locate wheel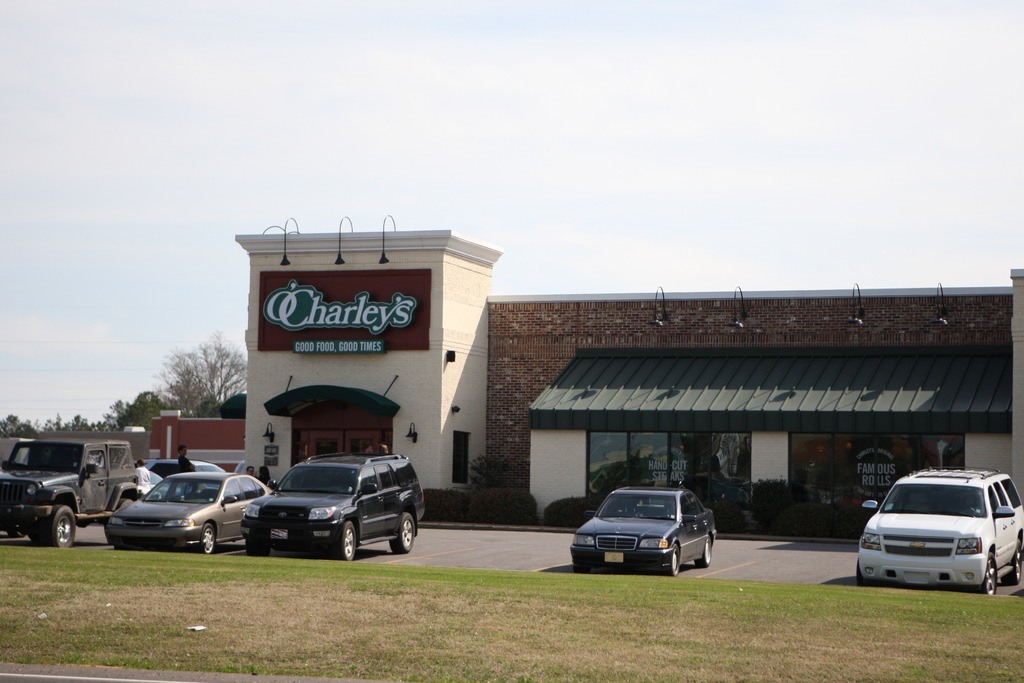
[337,522,358,564]
